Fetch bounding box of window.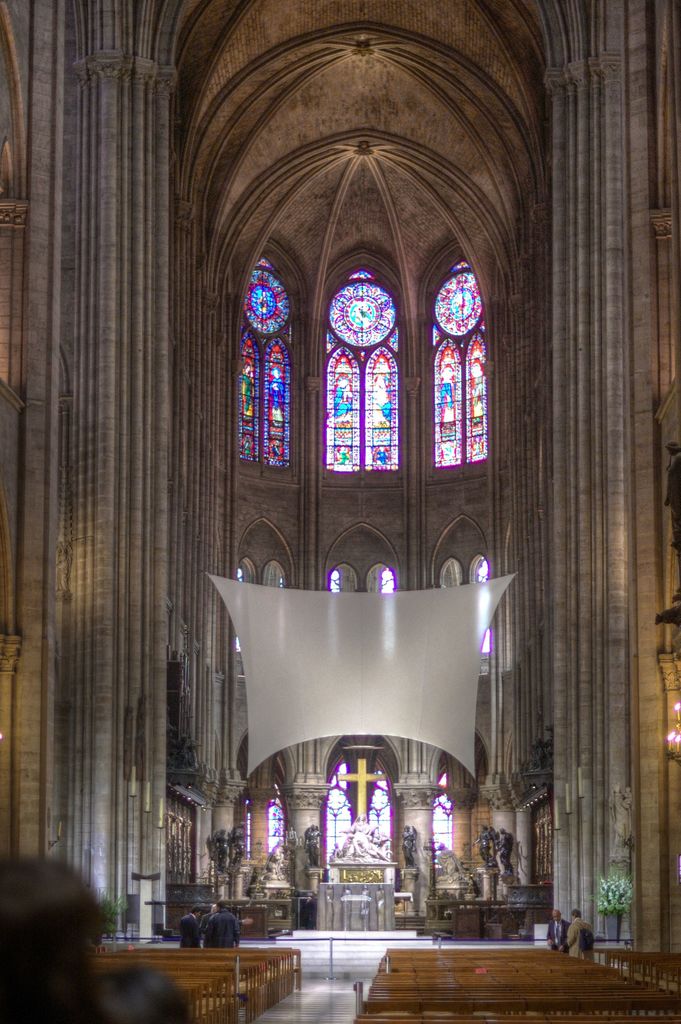
Bbox: 243,772,283,860.
